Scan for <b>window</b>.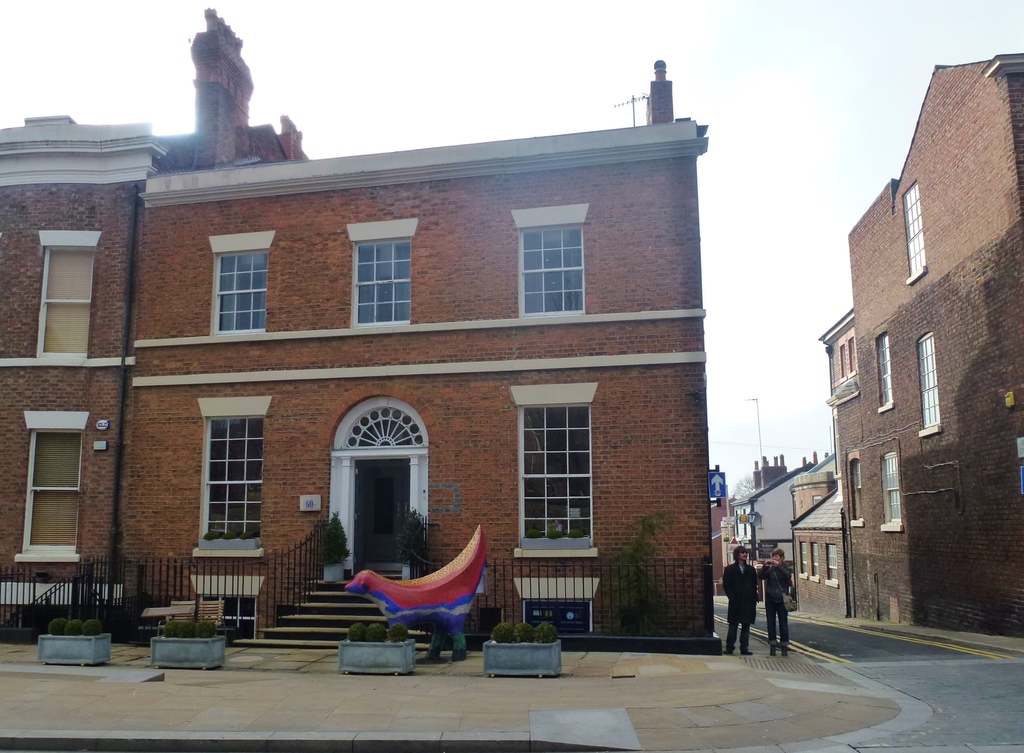
Scan result: (914, 329, 943, 432).
